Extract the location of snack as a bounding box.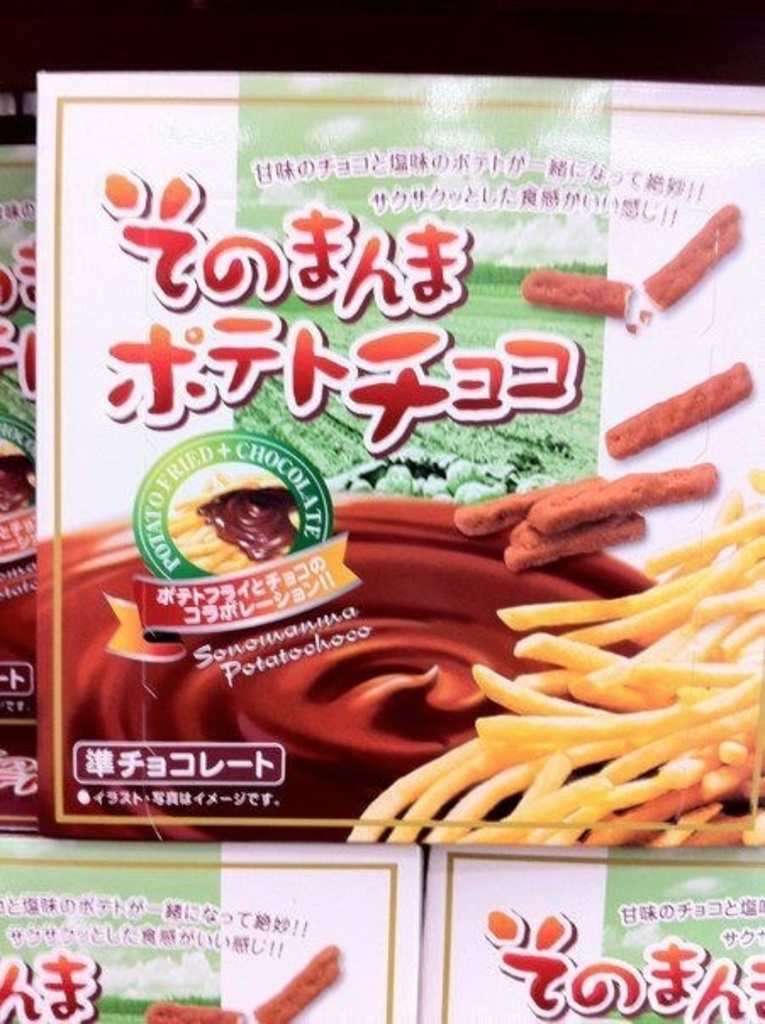
box(348, 512, 763, 849).
